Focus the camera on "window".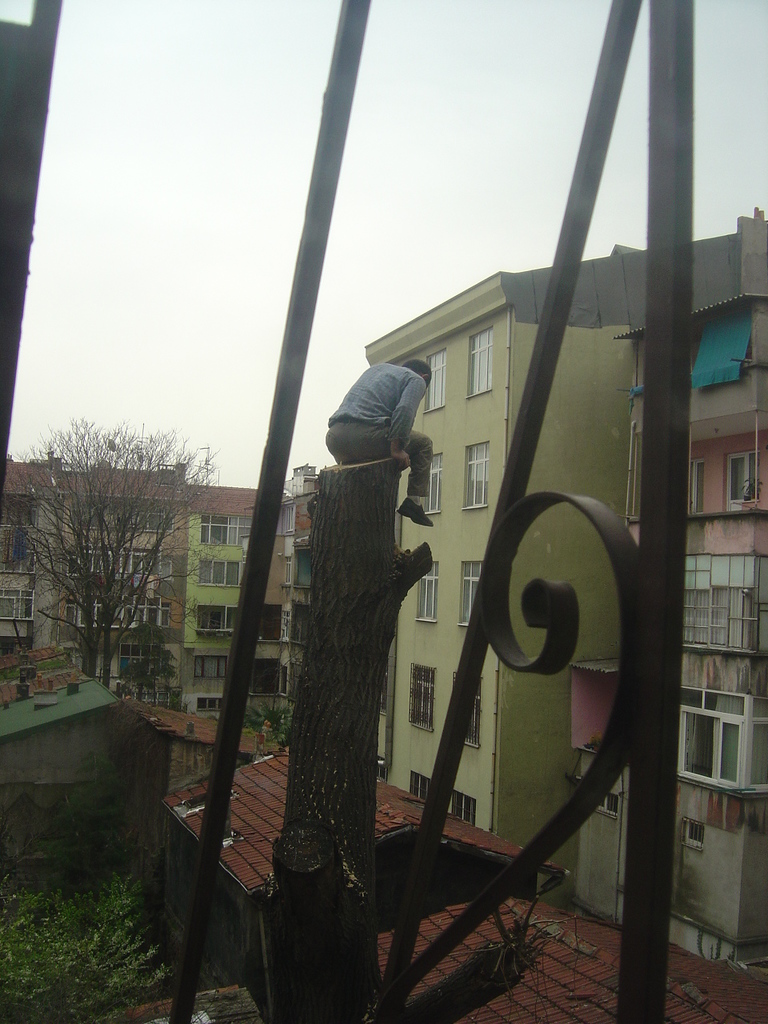
Focus region: box(452, 559, 482, 633).
